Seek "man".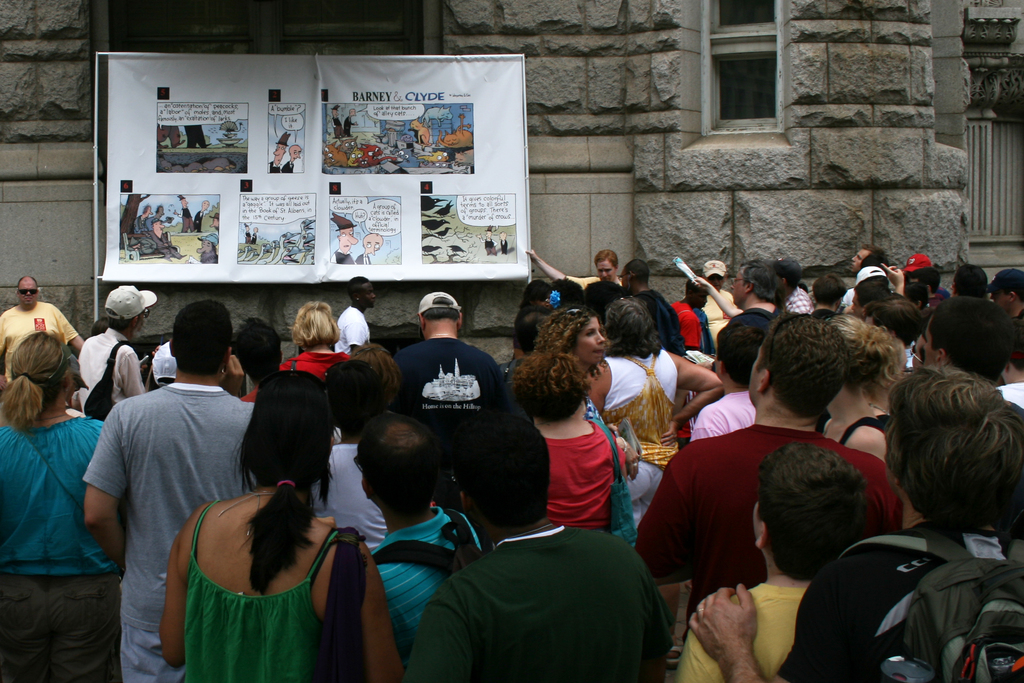
(x1=131, y1=205, x2=154, y2=252).
